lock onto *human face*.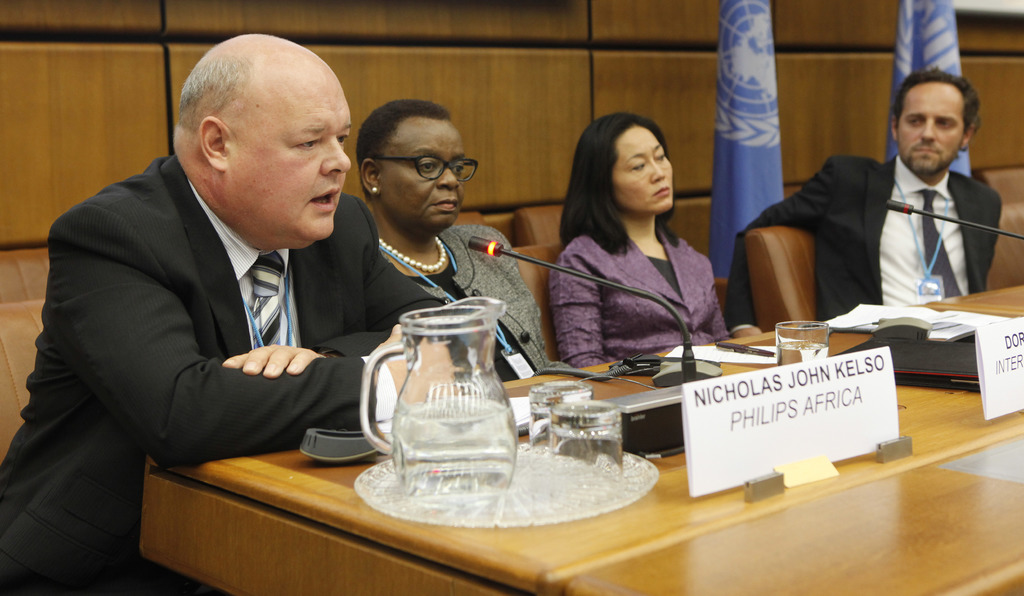
Locked: [613, 126, 671, 214].
